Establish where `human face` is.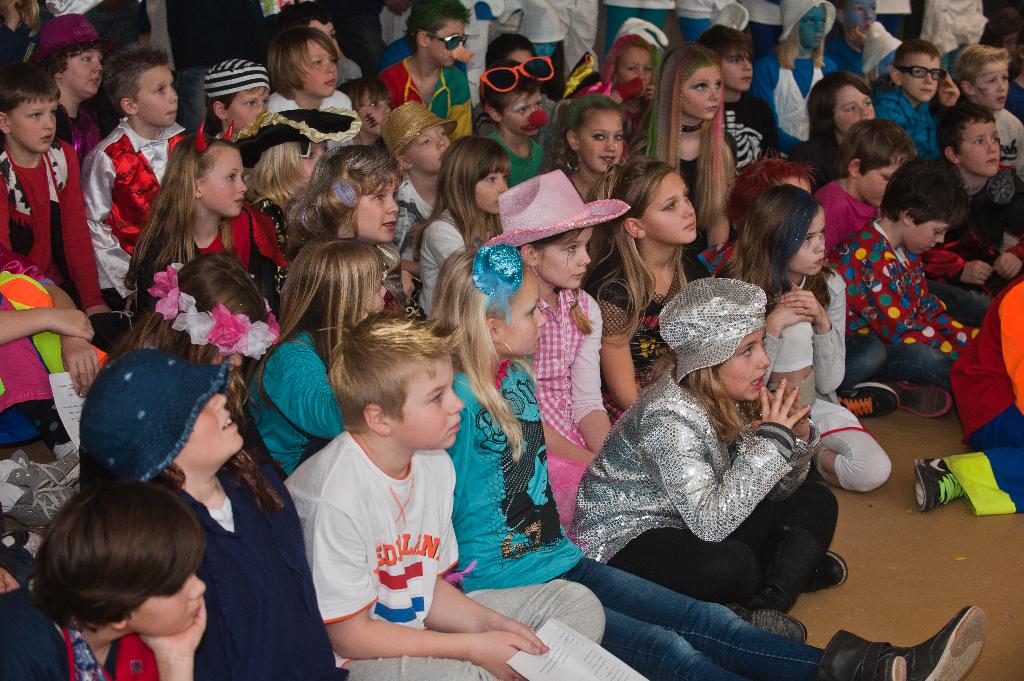
Established at Rect(834, 86, 874, 130).
